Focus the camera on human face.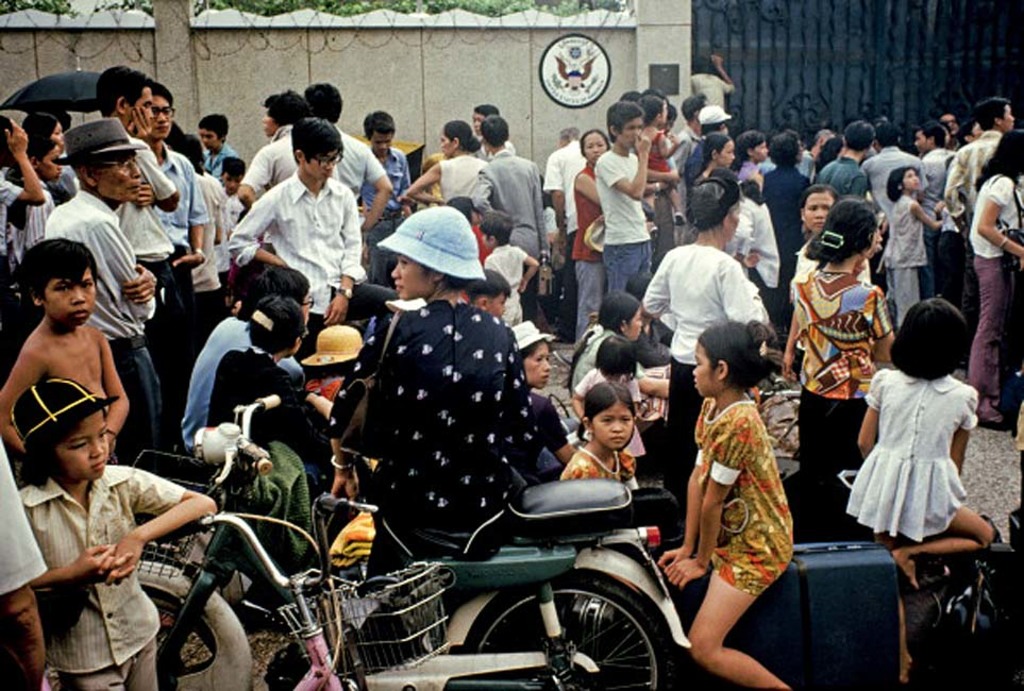
Focus region: rect(902, 171, 923, 190).
